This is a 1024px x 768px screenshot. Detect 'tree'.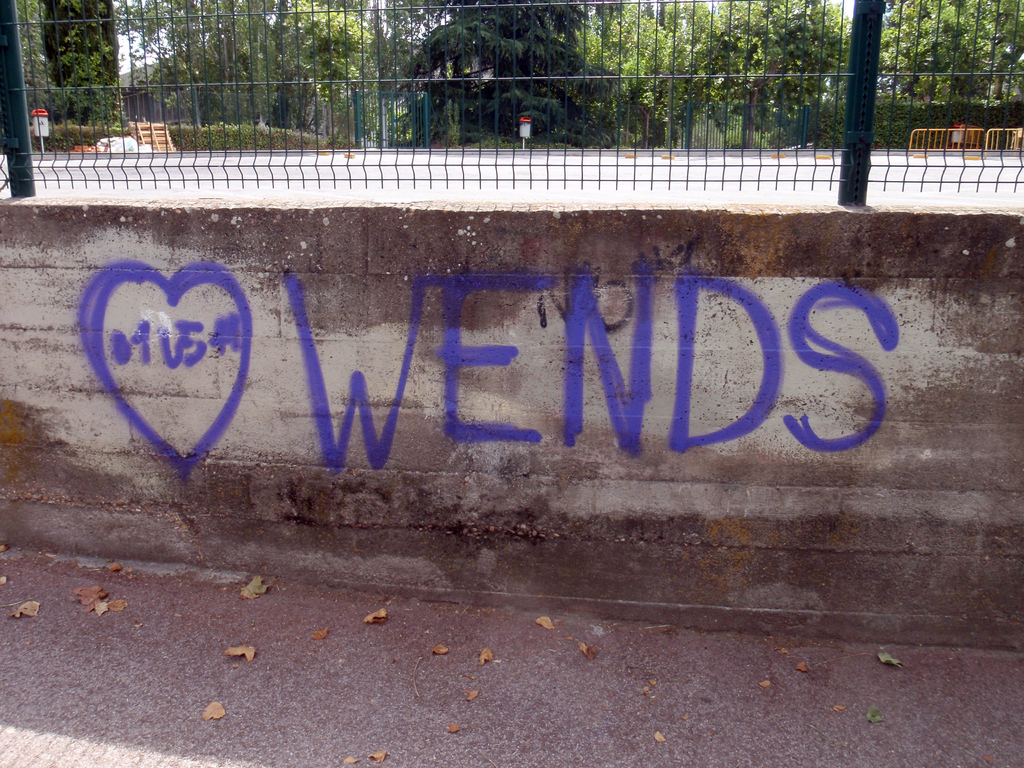
x1=383, y1=0, x2=623, y2=147.
